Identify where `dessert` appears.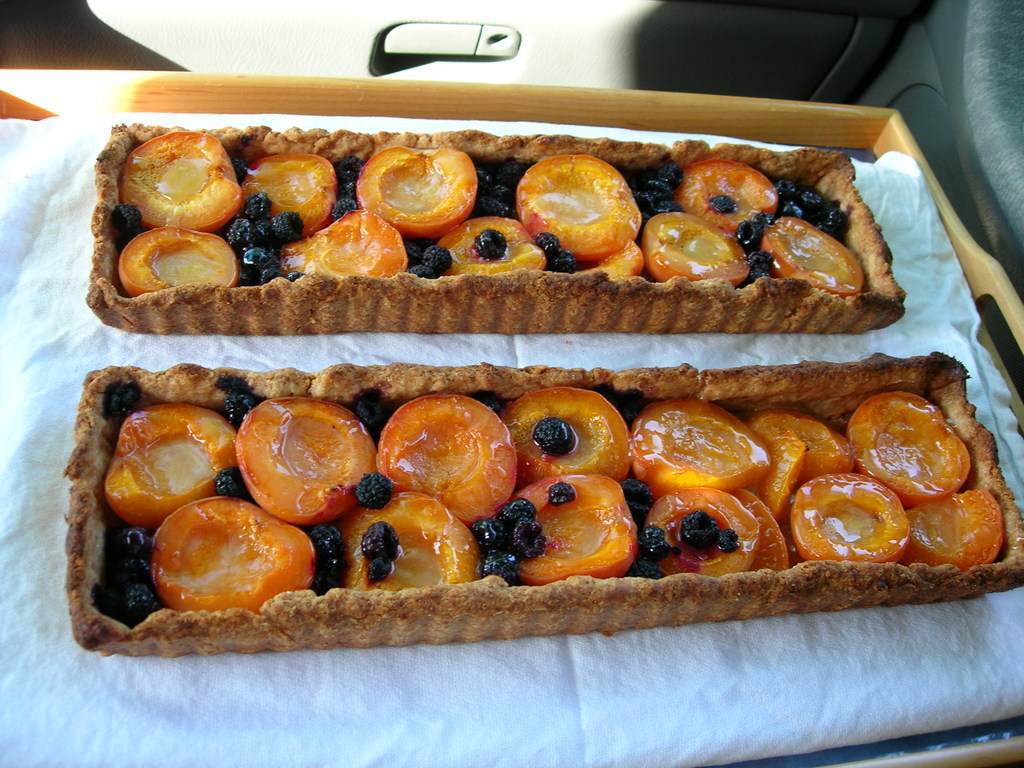
Appears at 258,260,291,282.
